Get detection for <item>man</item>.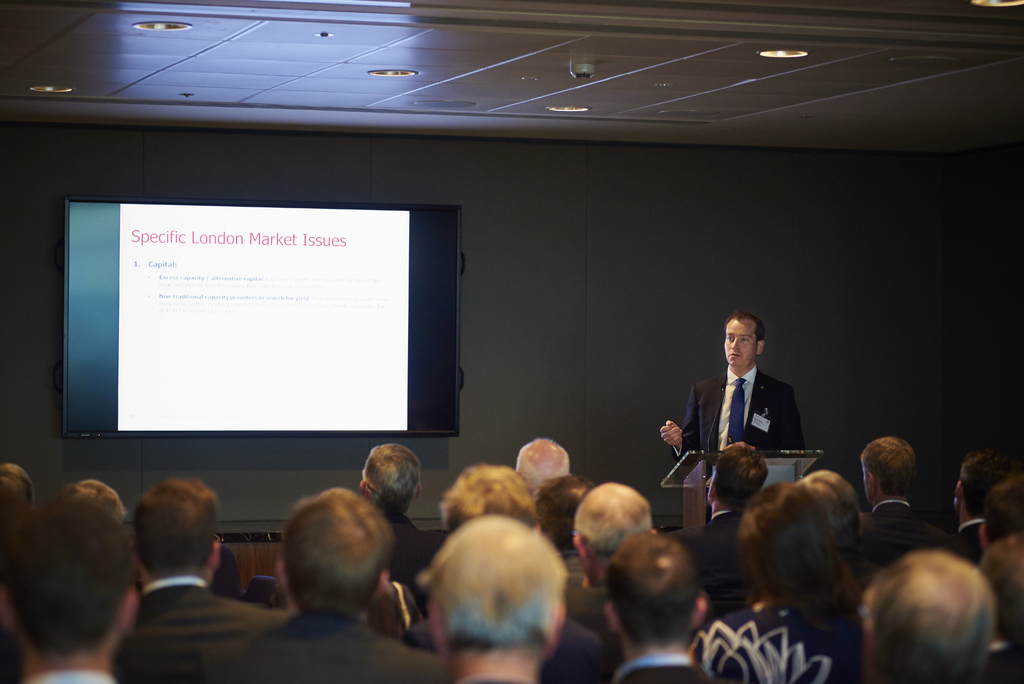
Detection: rect(401, 519, 568, 683).
